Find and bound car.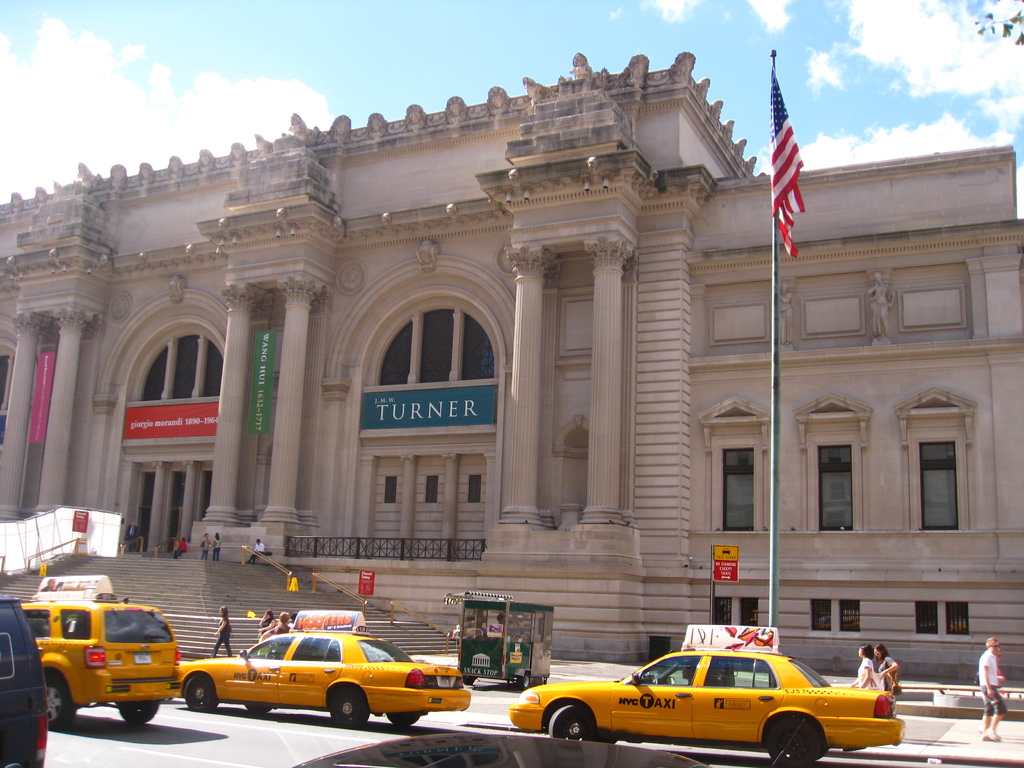
Bound: [x1=177, y1=606, x2=469, y2=728].
